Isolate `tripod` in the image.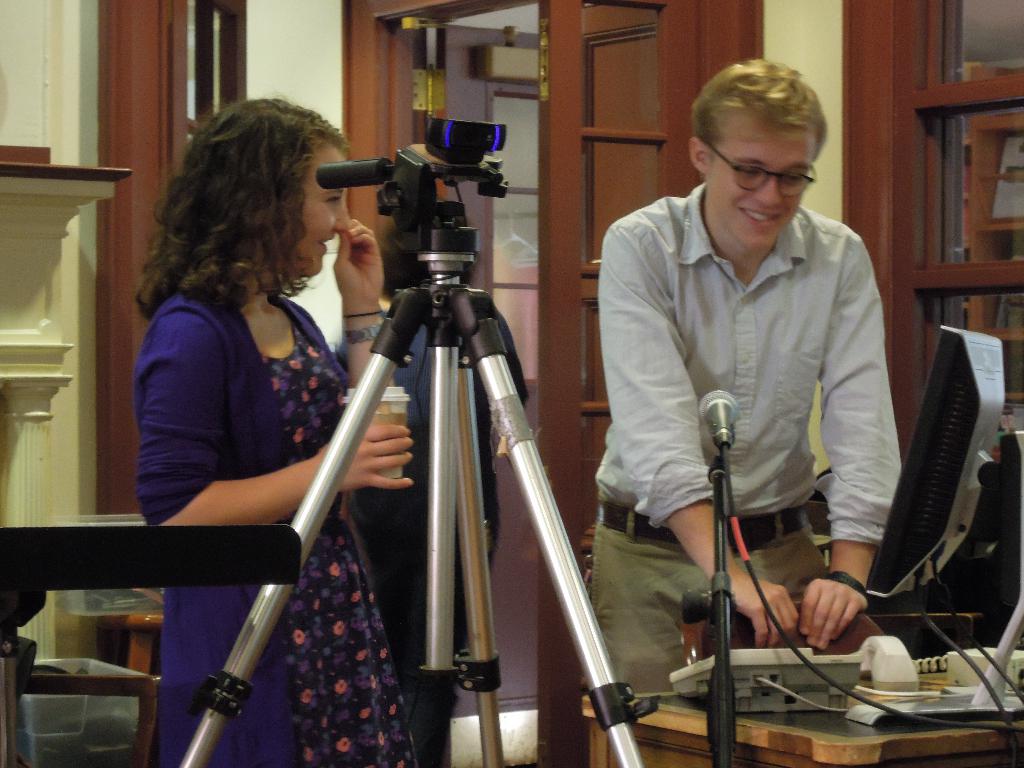
Isolated region: bbox=(170, 116, 662, 767).
